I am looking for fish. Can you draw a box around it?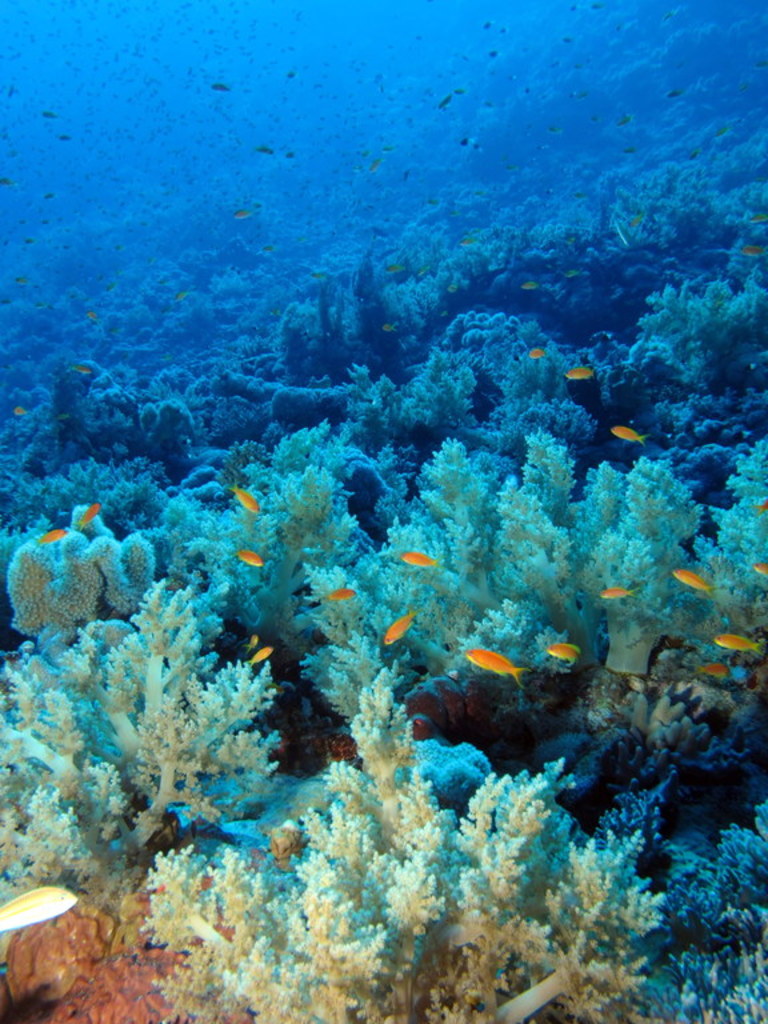
Sure, the bounding box is (37, 528, 71, 547).
